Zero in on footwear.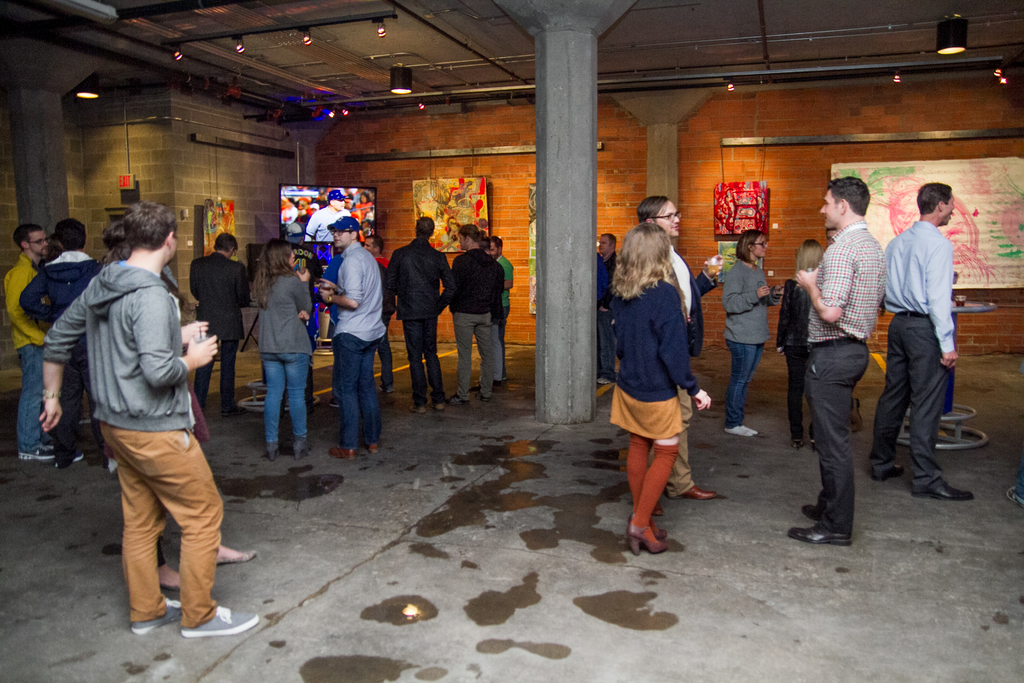
Zeroed in: <bbox>408, 398, 426, 416</bbox>.
